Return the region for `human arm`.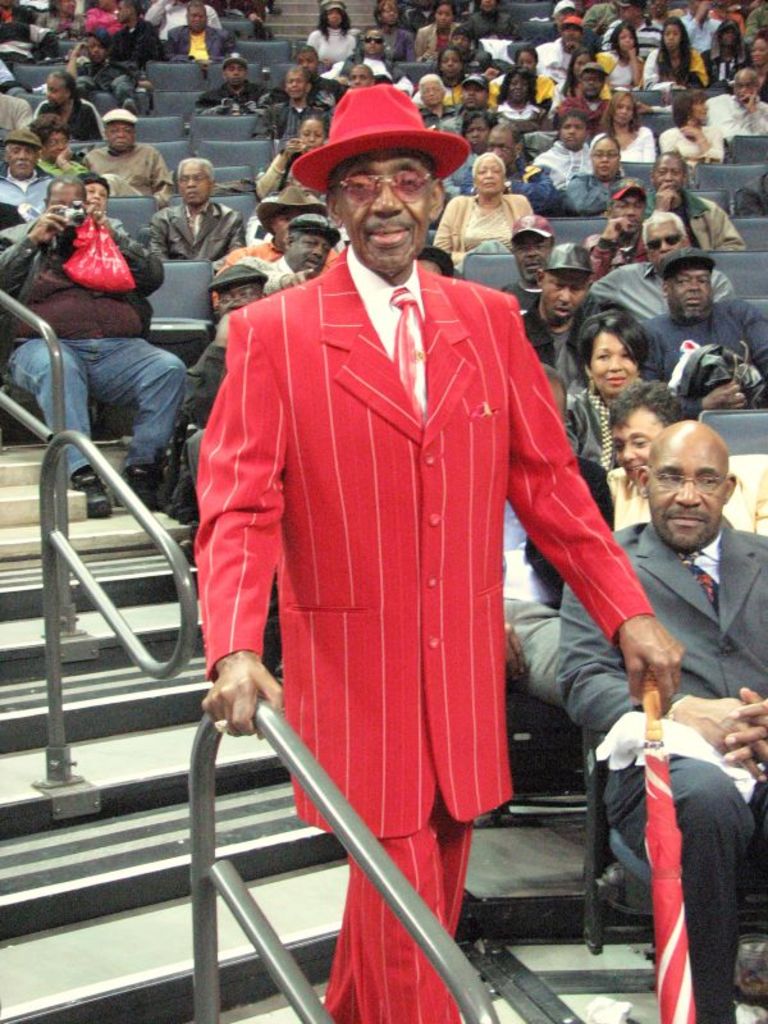
l=637, t=320, r=754, b=421.
